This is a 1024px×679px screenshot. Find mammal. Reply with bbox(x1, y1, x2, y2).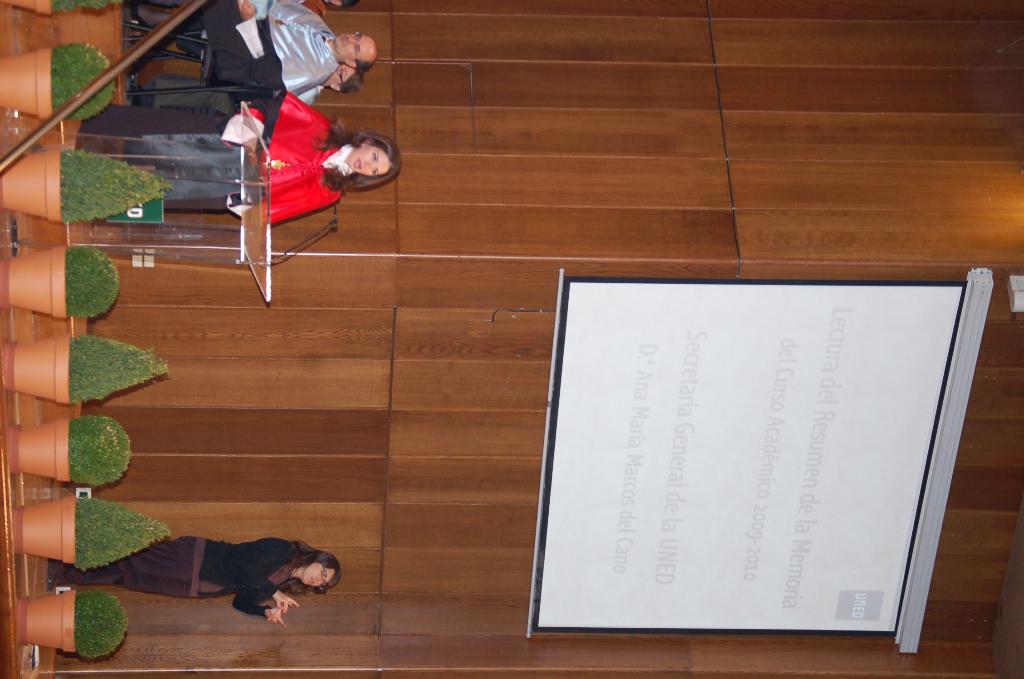
bbox(131, 60, 367, 108).
